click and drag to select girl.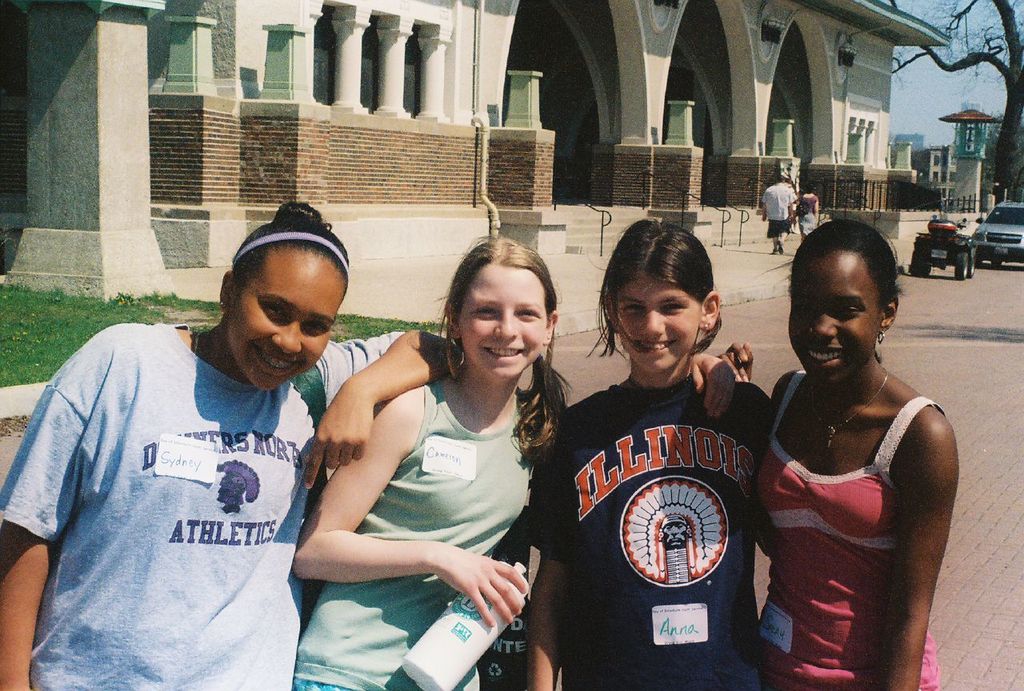
Selection: {"x1": 0, "y1": 203, "x2": 461, "y2": 690}.
